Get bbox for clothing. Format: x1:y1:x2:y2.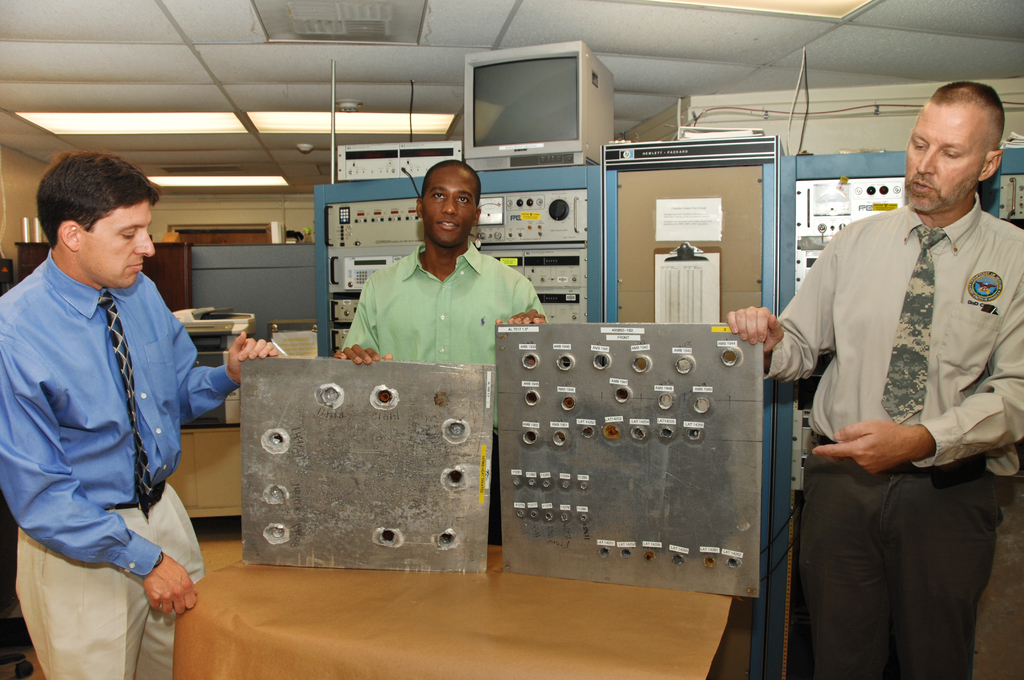
6:250:235:679.
